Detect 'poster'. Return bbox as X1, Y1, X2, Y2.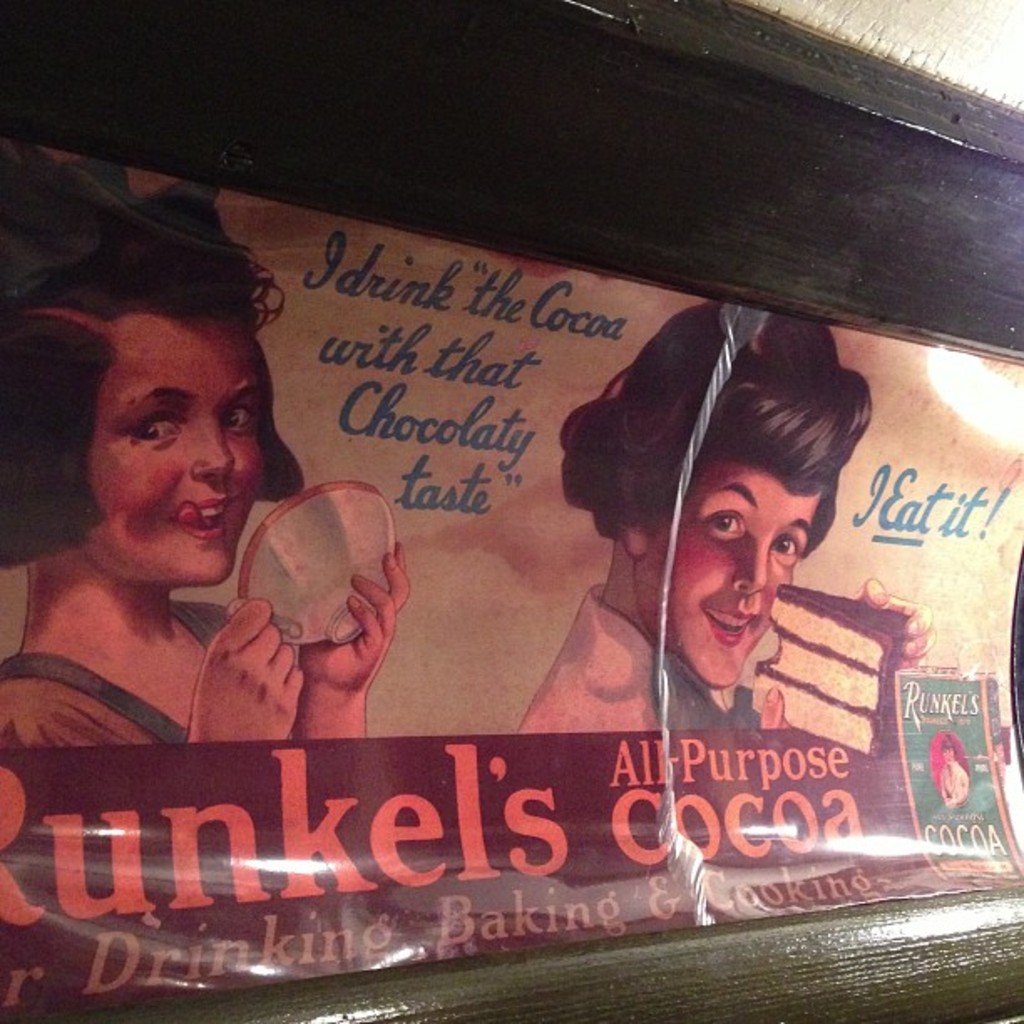
0, 141, 1022, 1011.
